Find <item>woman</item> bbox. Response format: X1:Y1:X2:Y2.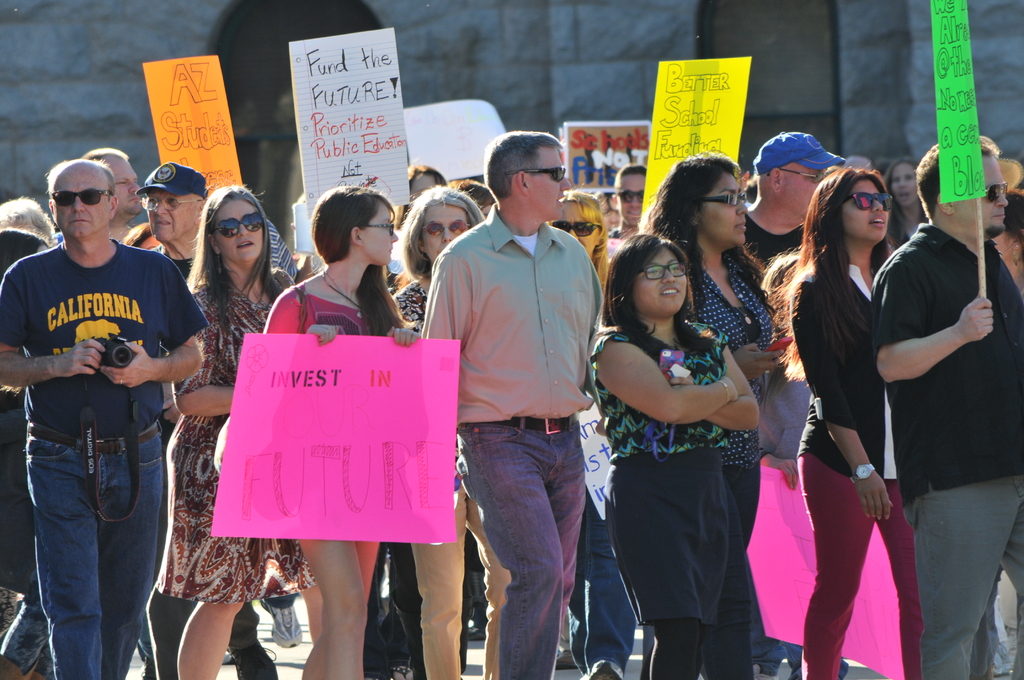
767:171:929:679.
